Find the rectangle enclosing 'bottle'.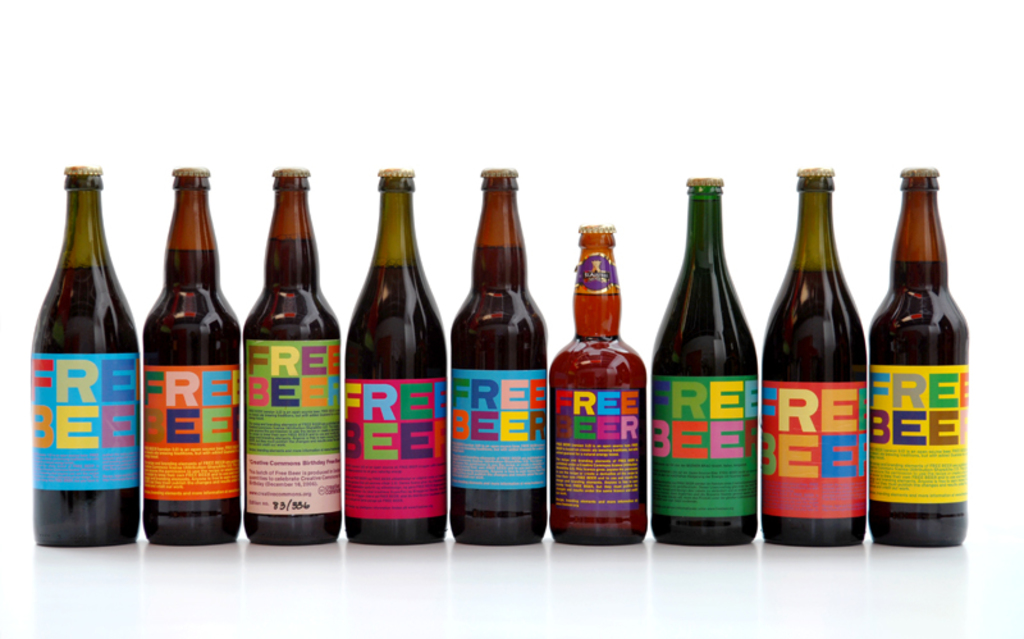
{"left": 648, "top": 173, "right": 760, "bottom": 547}.
